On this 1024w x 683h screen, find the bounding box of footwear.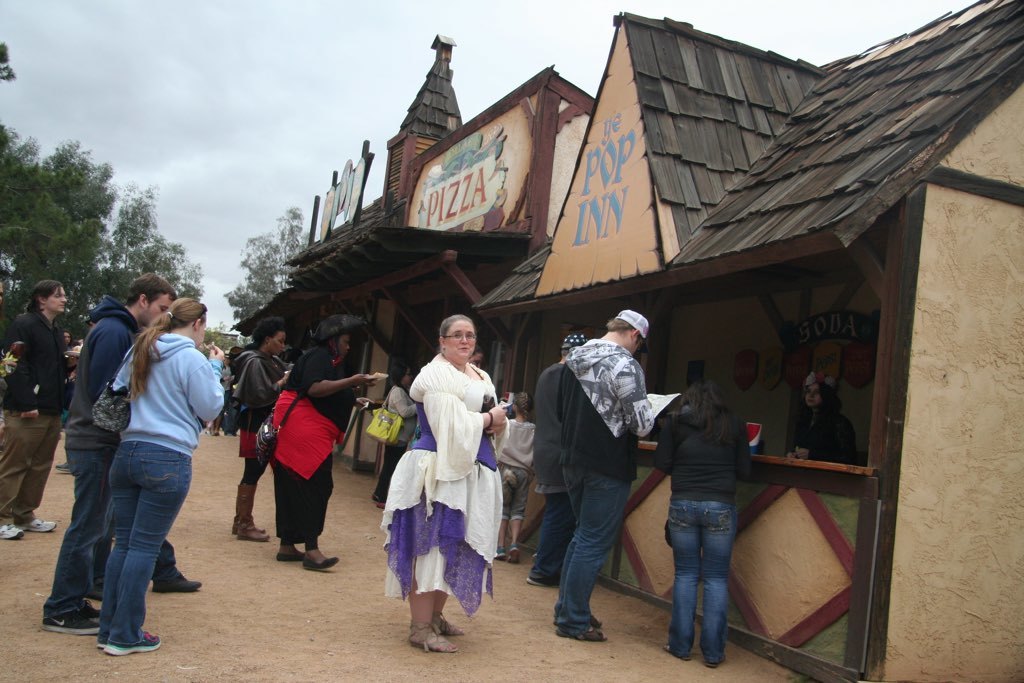
Bounding box: [left=95, top=634, right=104, bottom=647].
